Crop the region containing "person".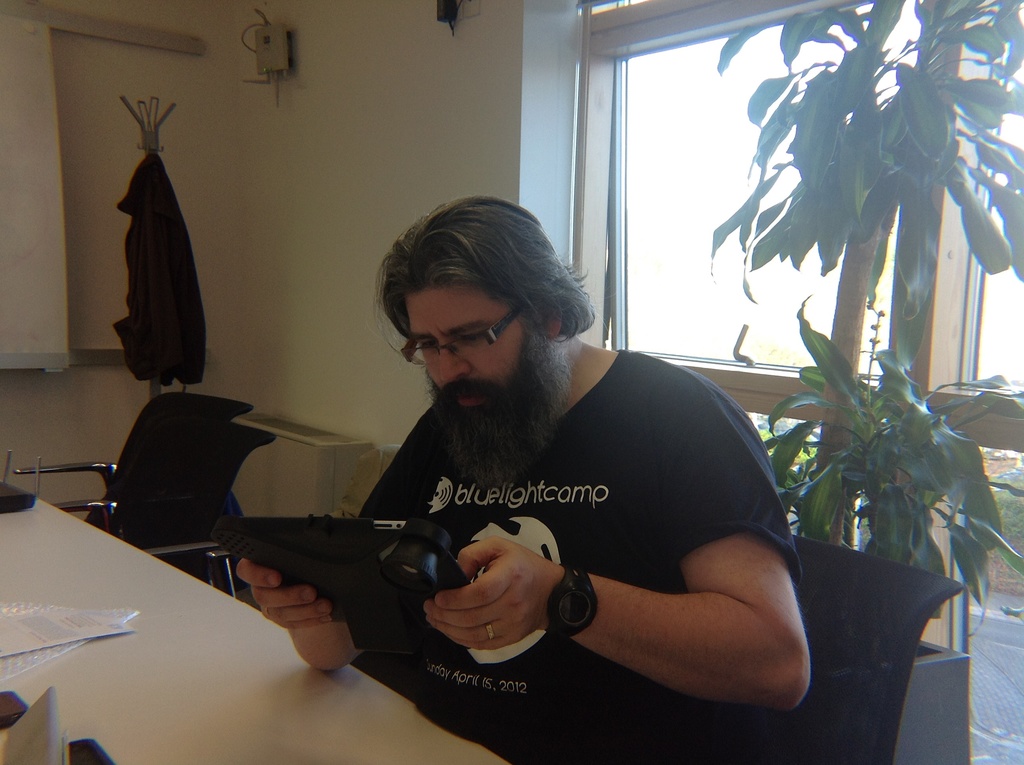
Crop region: [x1=238, y1=194, x2=811, y2=764].
